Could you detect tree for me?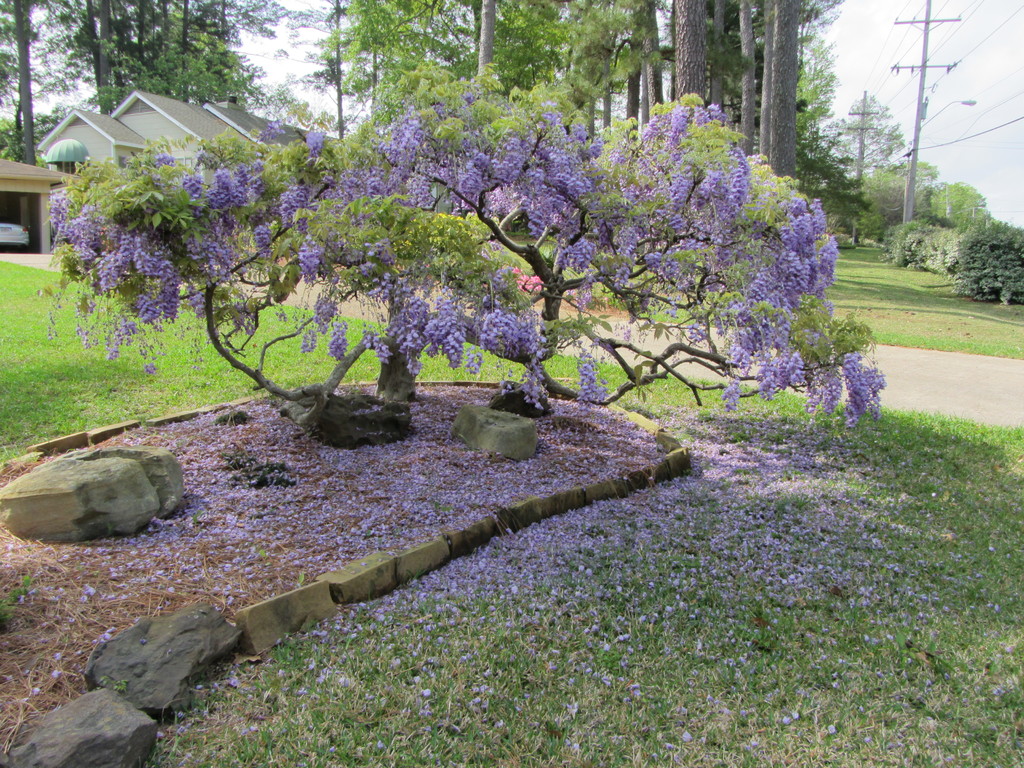
Detection result: bbox=[817, 88, 918, 235].
